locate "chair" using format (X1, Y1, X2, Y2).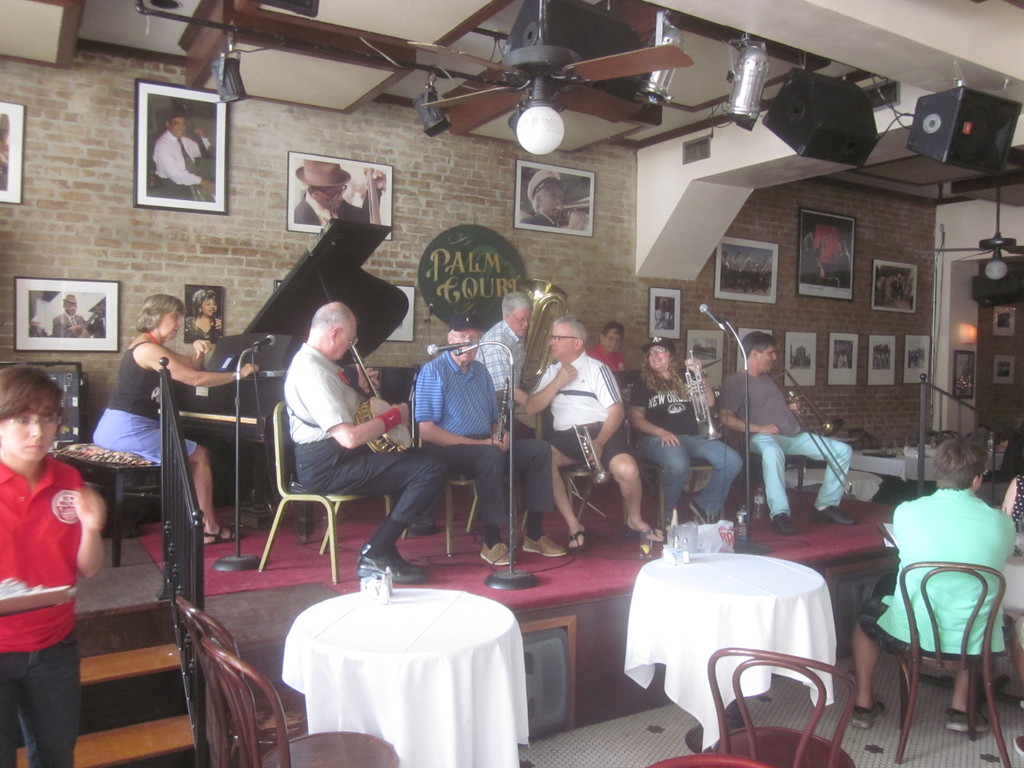
(173, 596, 308, 767).
